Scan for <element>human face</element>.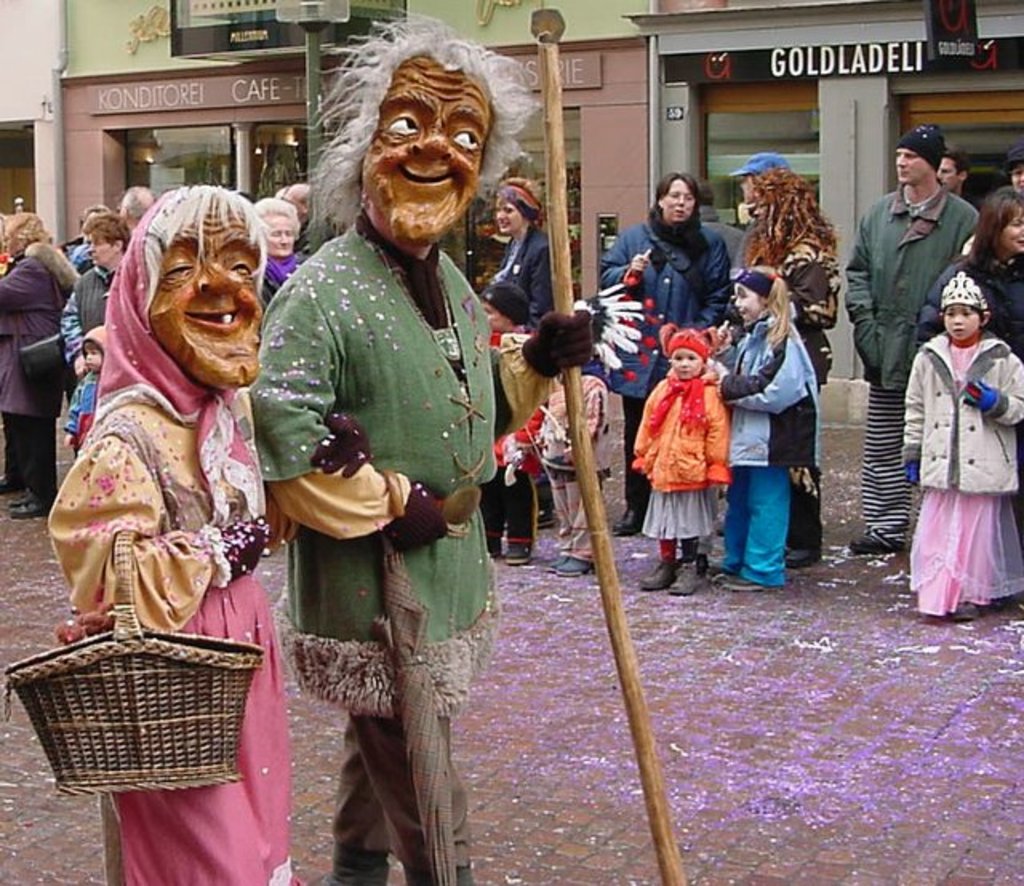
Scan result: 894,150,928,179.
